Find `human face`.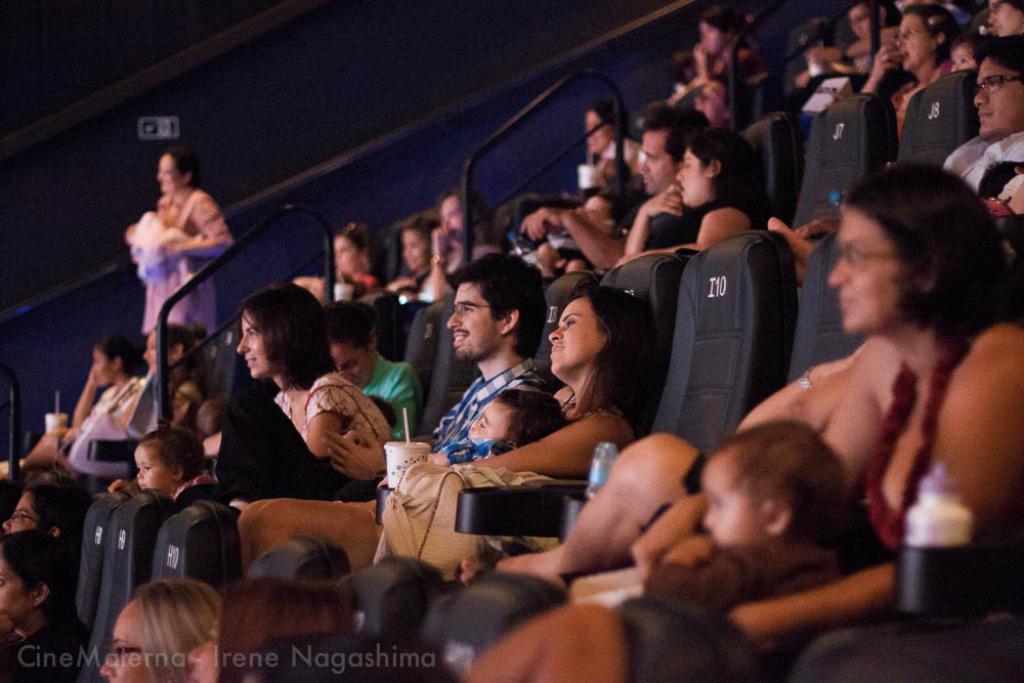
(953, 43, 975, 73).
